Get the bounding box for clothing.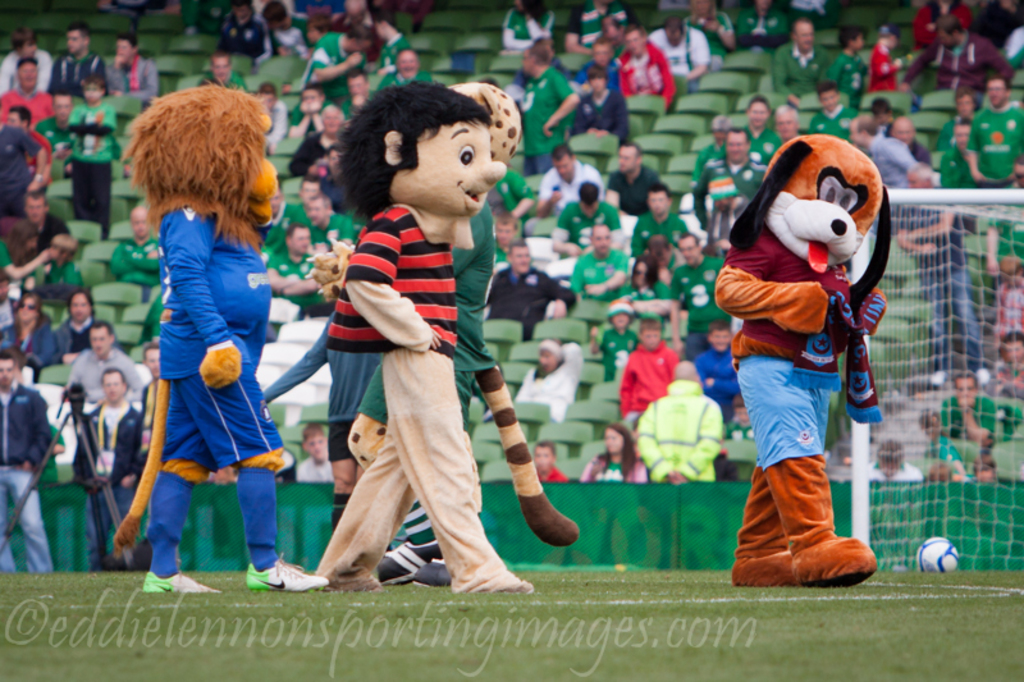
x1=0, y1=324, x2=60, y2=371.
